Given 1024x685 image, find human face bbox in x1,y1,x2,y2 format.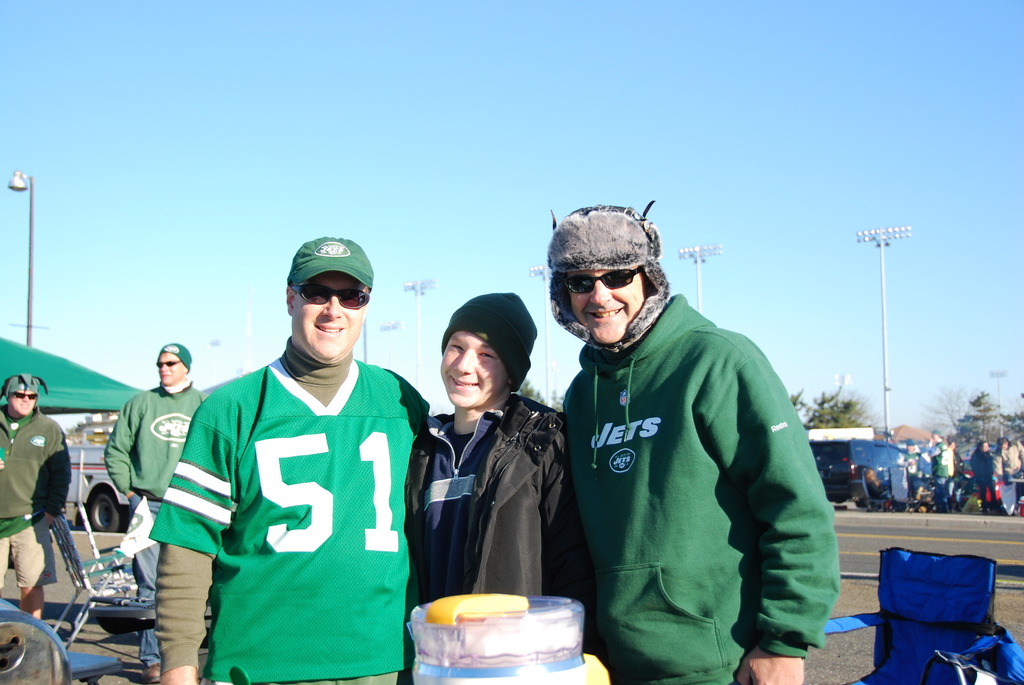
10,389,36,415.
